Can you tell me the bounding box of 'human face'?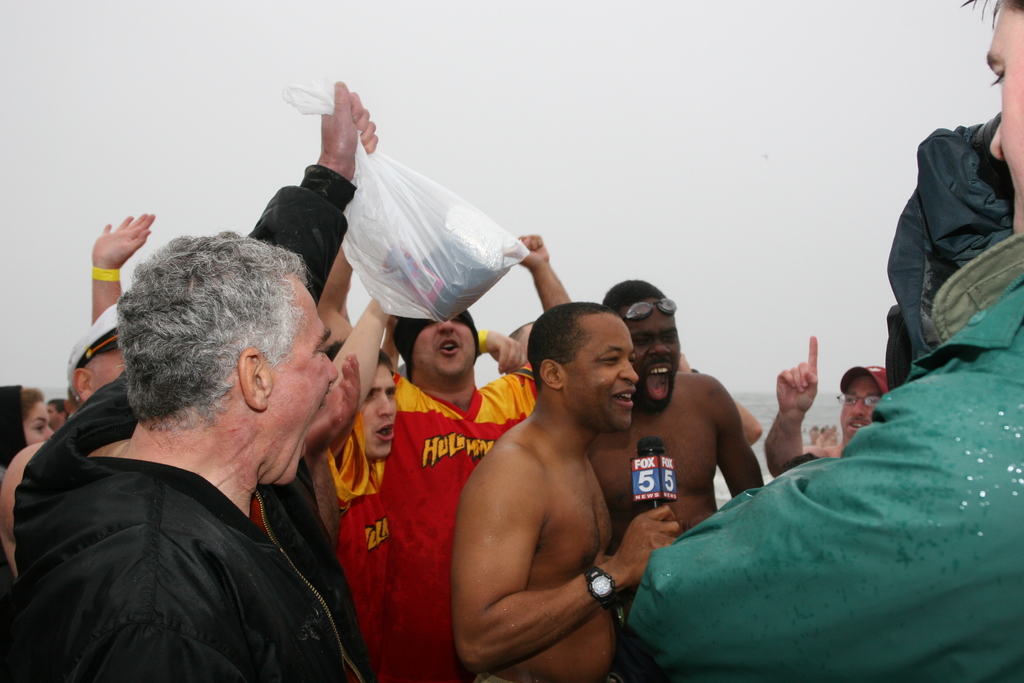
BBox(409, 321, 477, 378).
